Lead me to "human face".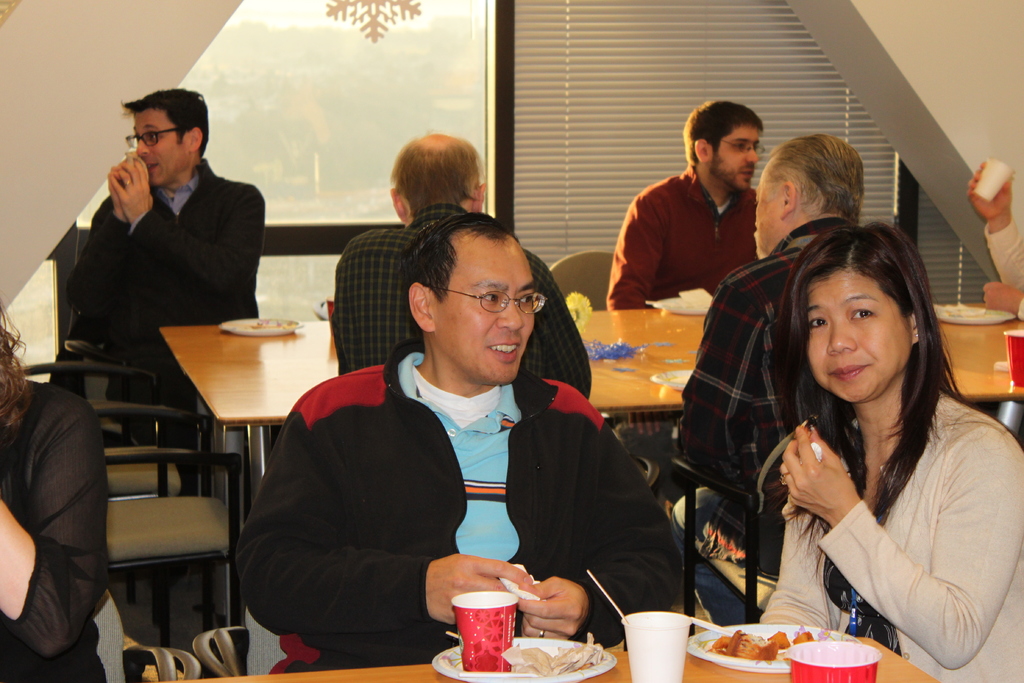
Lead to (left=133, top=104, right=188, bottom=188).
